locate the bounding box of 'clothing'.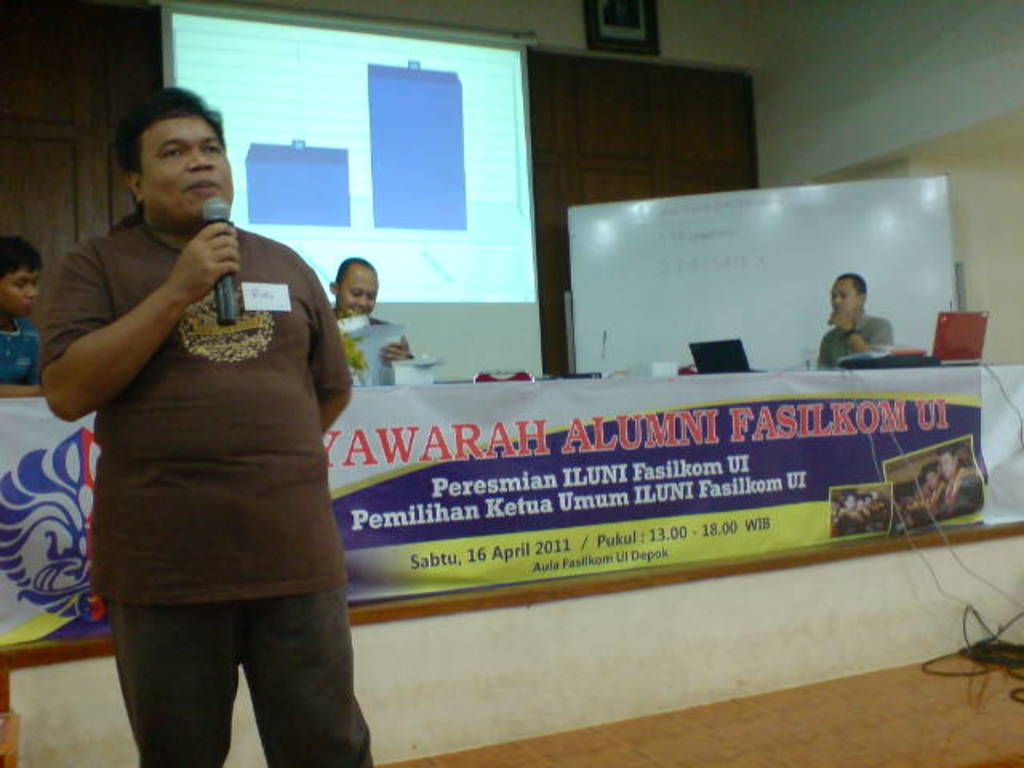
Bounding box: bbox=[0, 307, 42, 381].
